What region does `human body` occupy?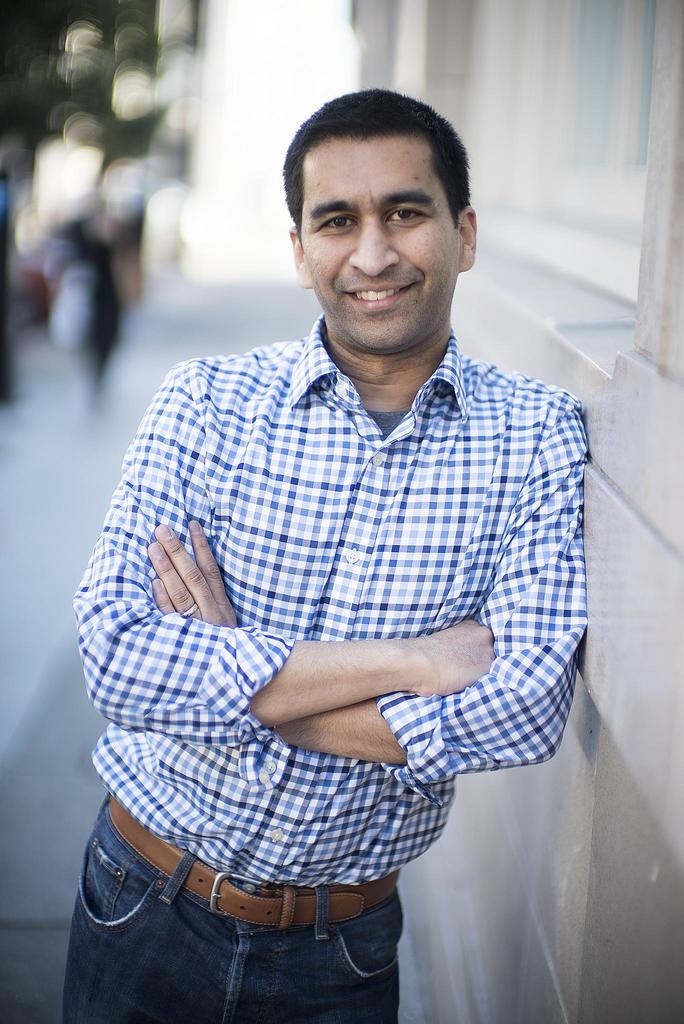
<box>77,144,597,1023</box>.
